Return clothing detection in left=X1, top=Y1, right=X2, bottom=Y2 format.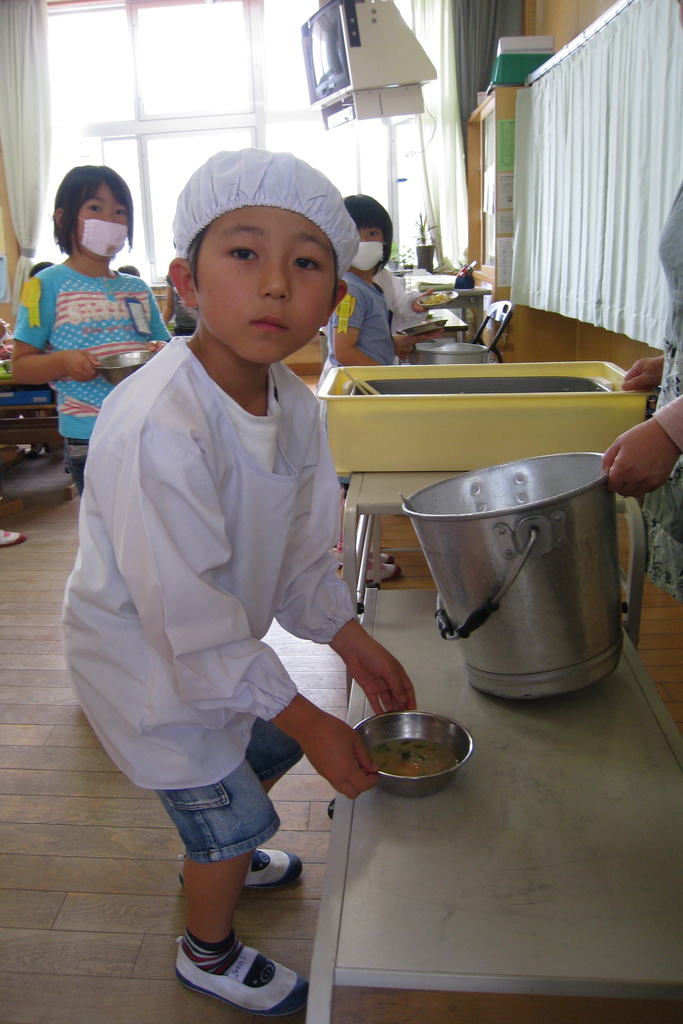
left=320, top=267, right=399, bottom=362.
